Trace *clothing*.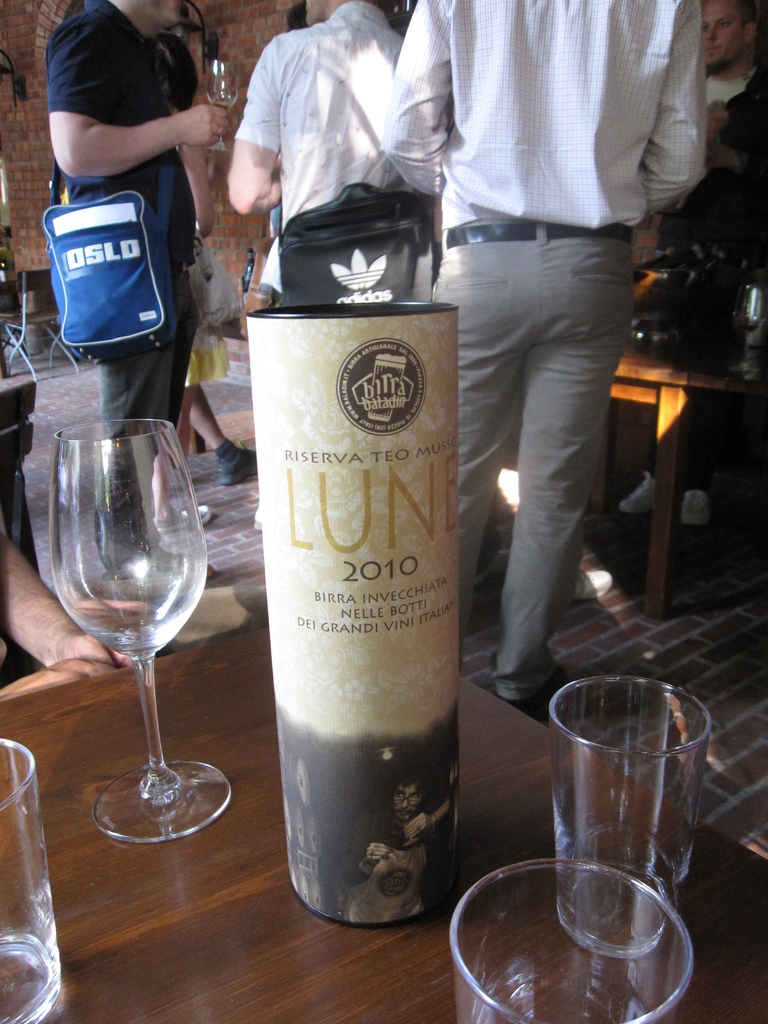
Traced to <box>660,56,767,261</box>.
